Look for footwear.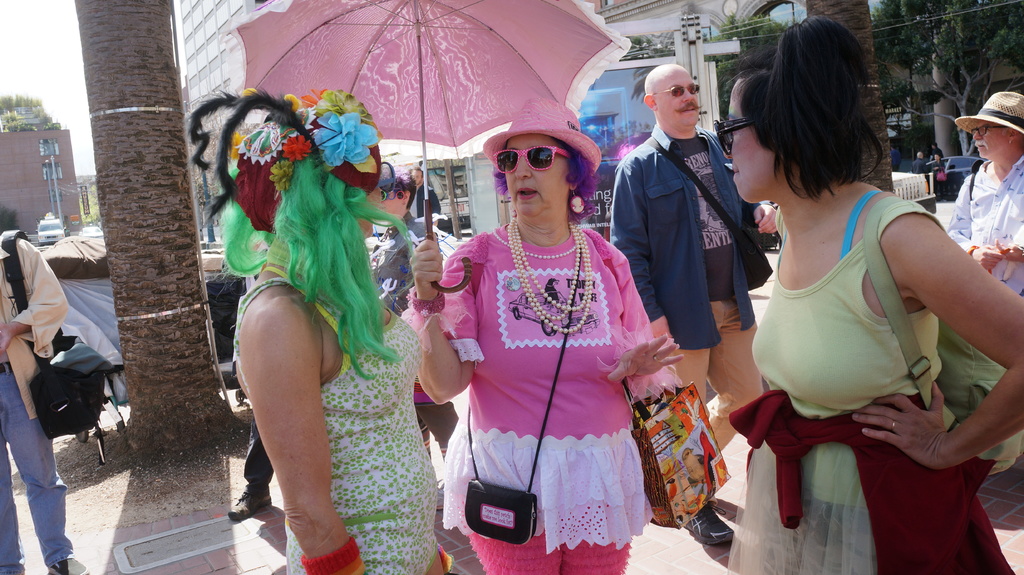
Found: locate(76, 427, 90, 445).
